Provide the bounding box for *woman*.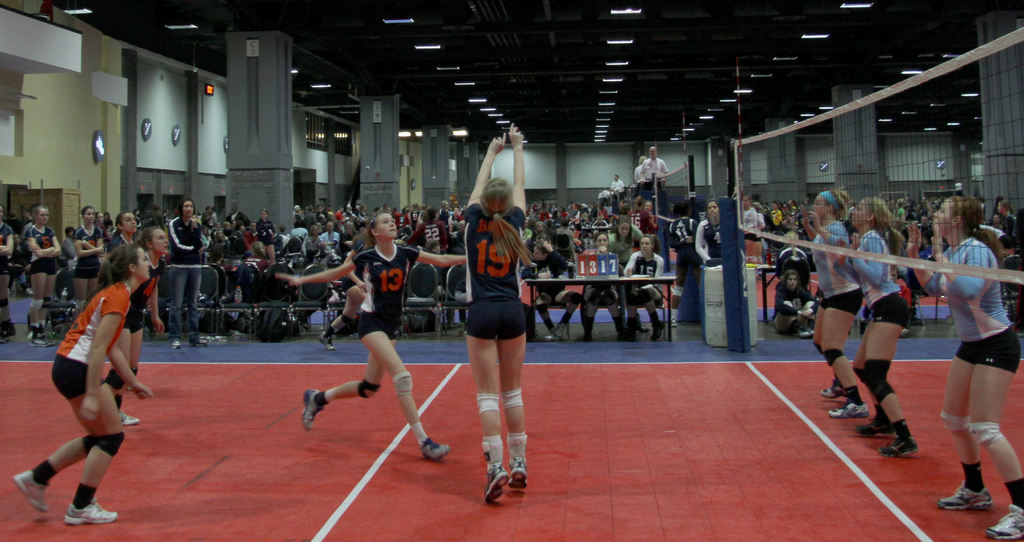
{"left": 1000, "top": 201, "right": 1017, "bottom": 243}.
